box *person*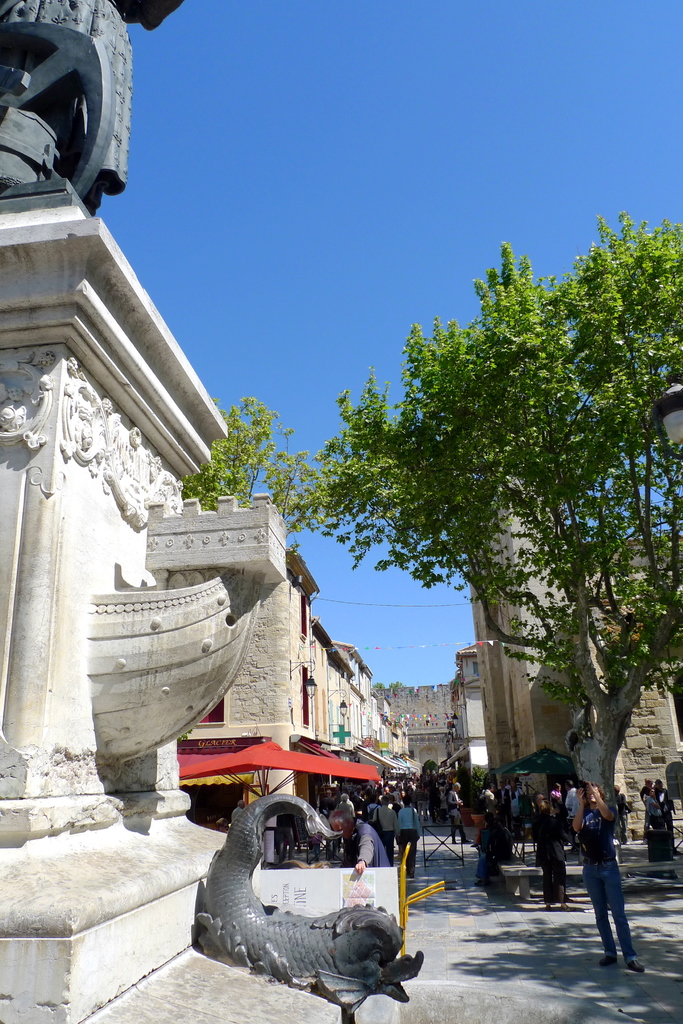
447/779/471/844
